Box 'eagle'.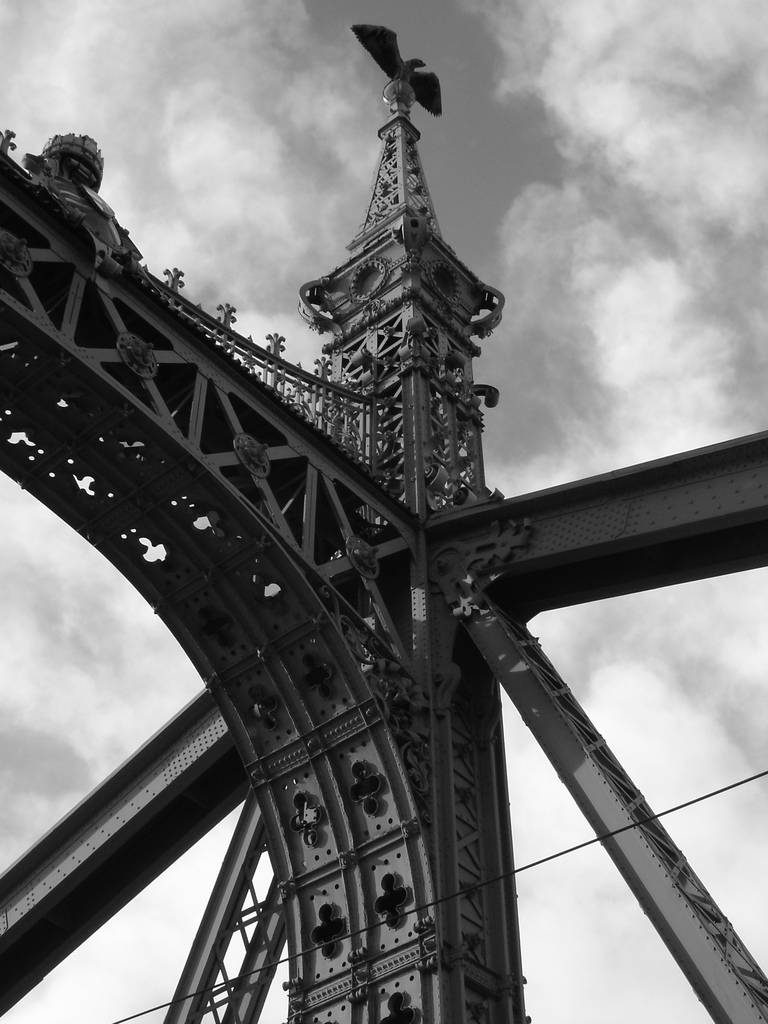
bbox=(353, 24, 443, 118).
